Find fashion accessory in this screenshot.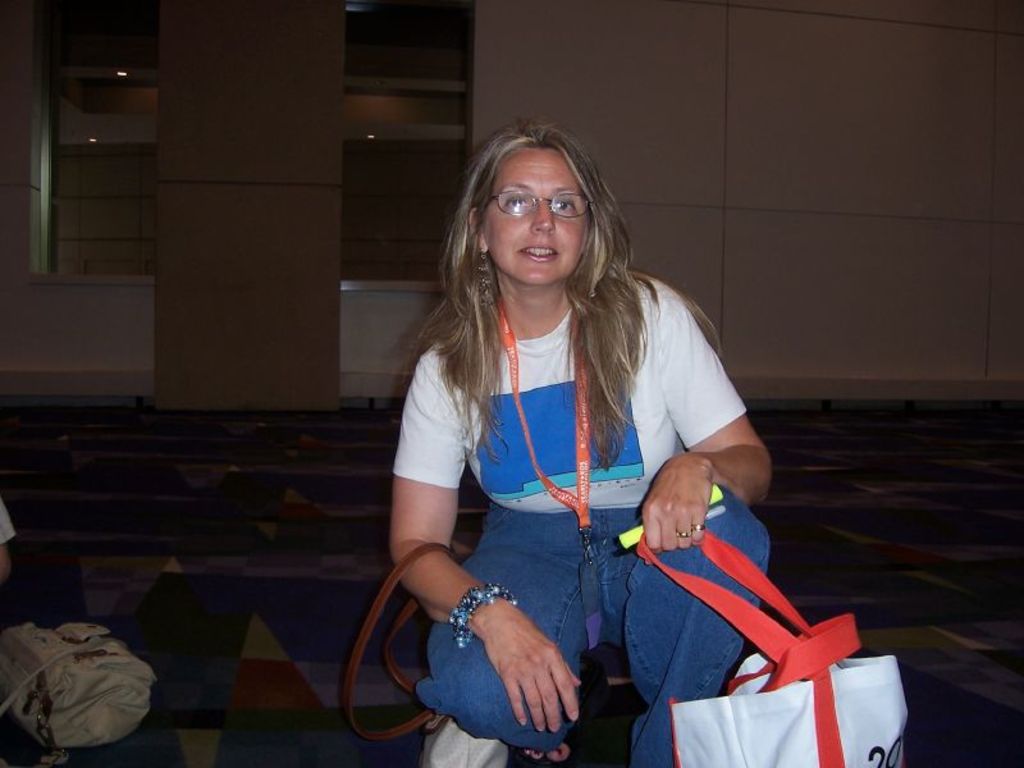
The bounding box for fashion accessory is pyautogui.locateOnScreen(452, 582, 517, 648).
